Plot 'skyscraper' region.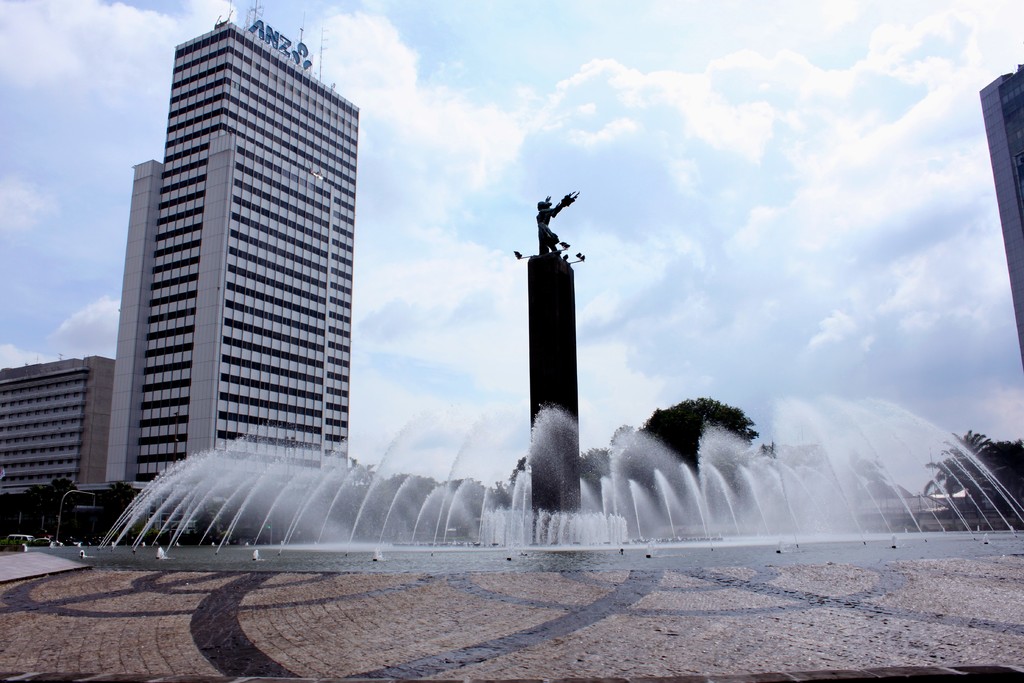
Plotted at (91, 30, 376, 496).
